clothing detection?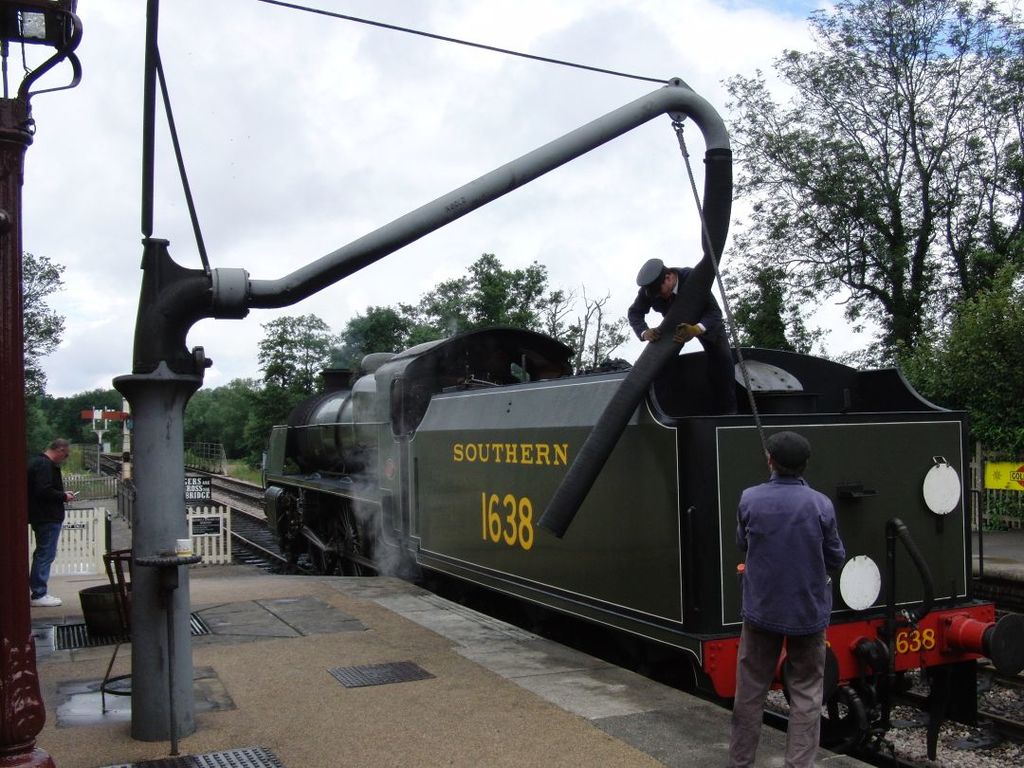
left=627, top=277, right=747, bottom=417
